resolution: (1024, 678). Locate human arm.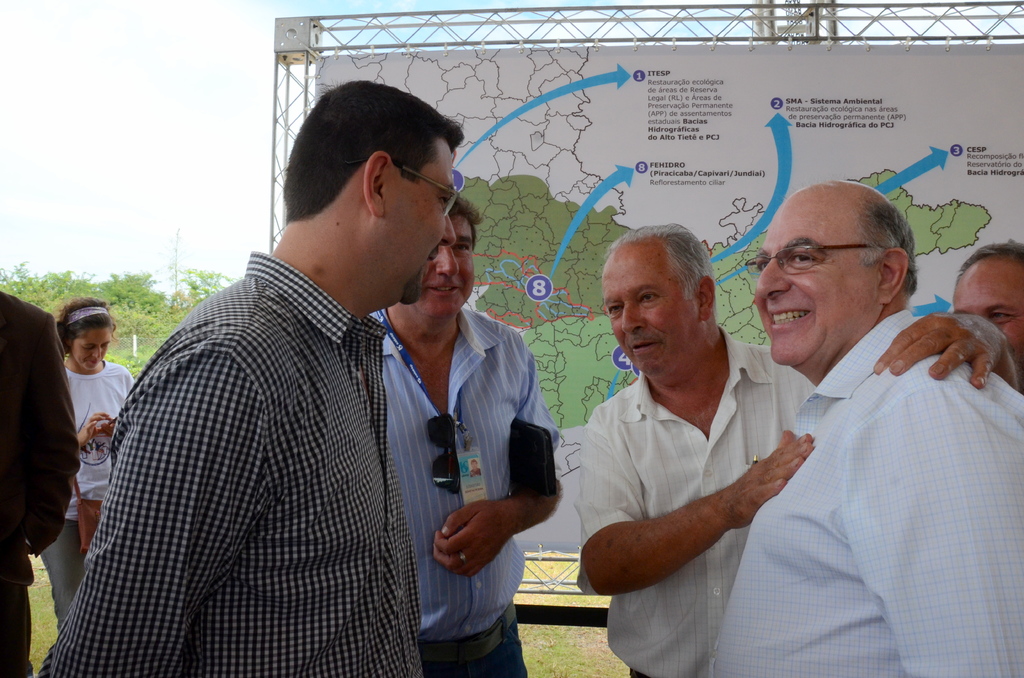
[x1=40, y1=344, x2=268, y2=677].
